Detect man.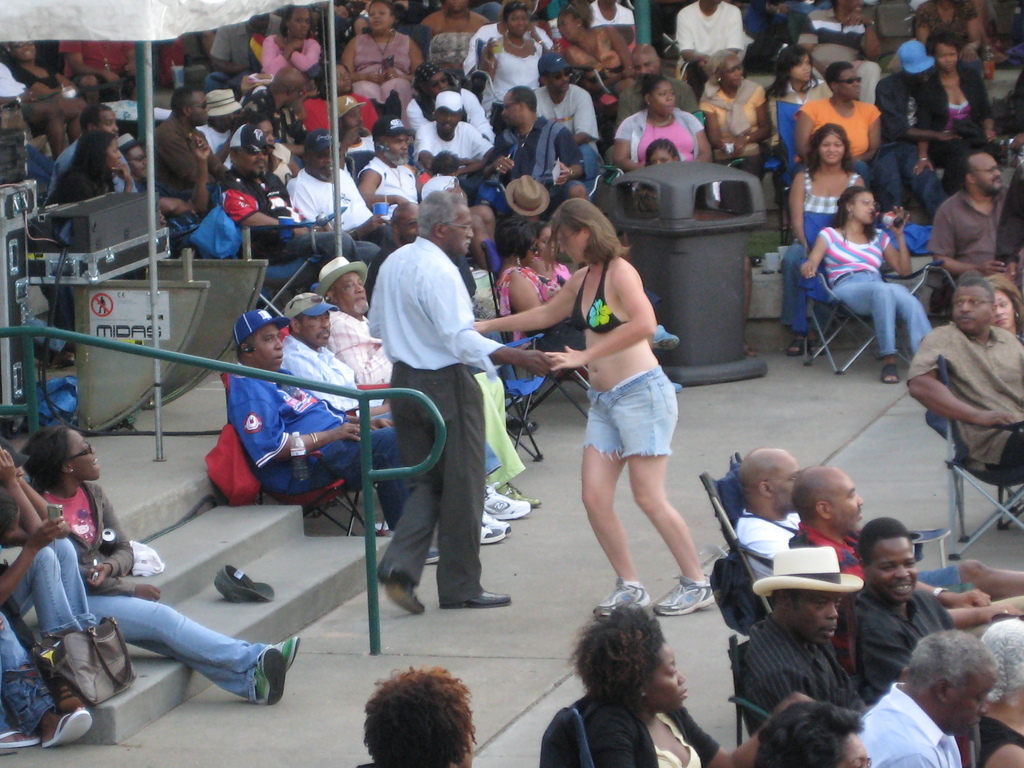
Detected at (x1=790, y1=462, x2=1023, y2=671).
